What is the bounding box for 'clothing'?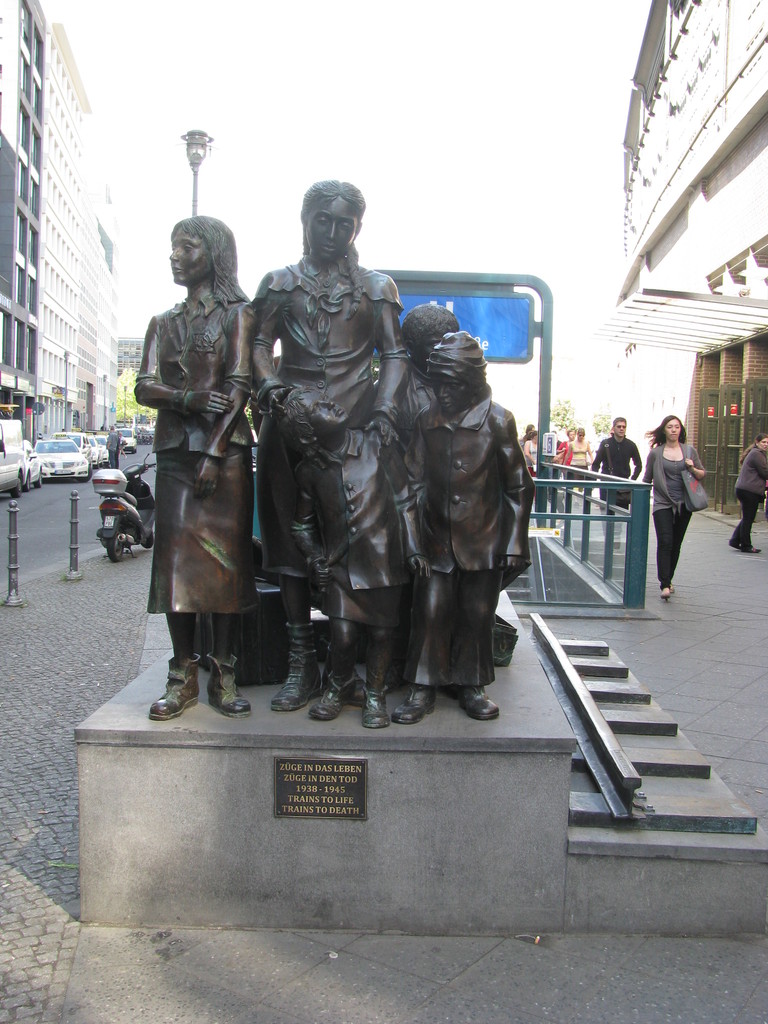
<region>411, 399, 537, 569</region>.
